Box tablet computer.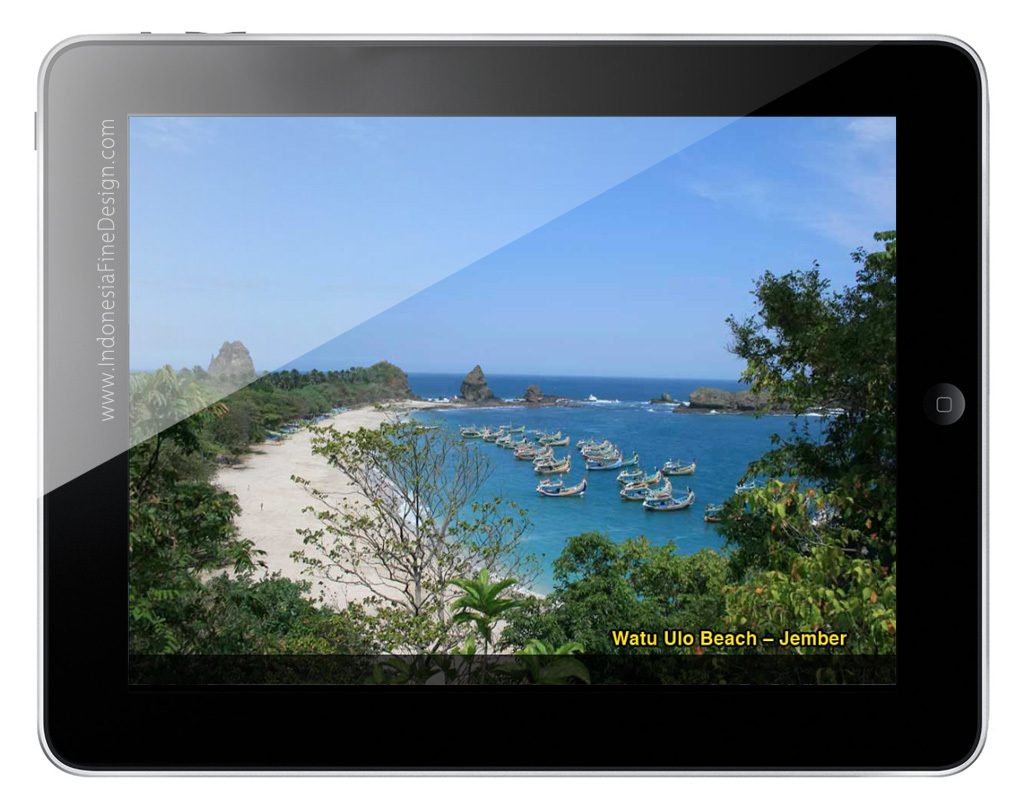
pyautogui.locateOnScreen(36, 25, 993, 776).
